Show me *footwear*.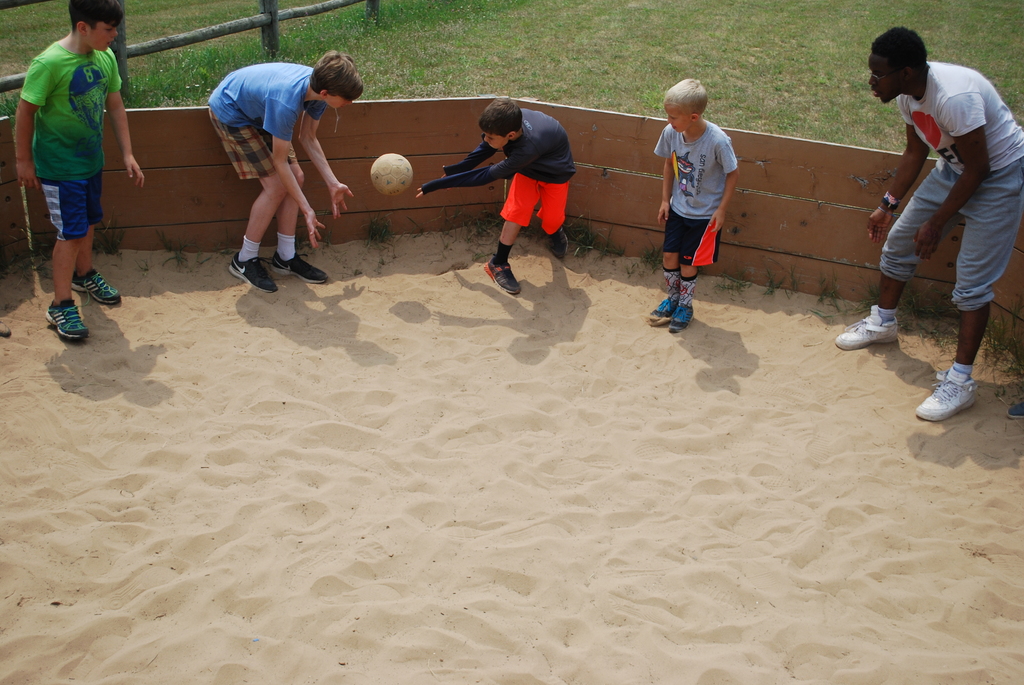
*footwear* is here: <region>484, 254, 524, 294</region>.
